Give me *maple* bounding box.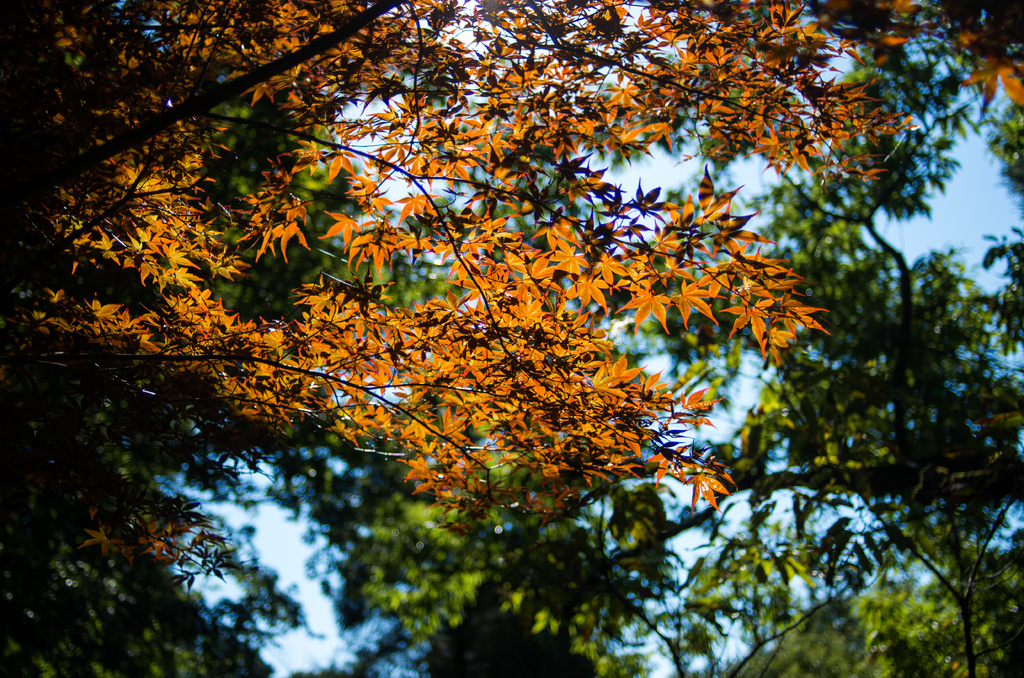
(0,0,1023,535).
